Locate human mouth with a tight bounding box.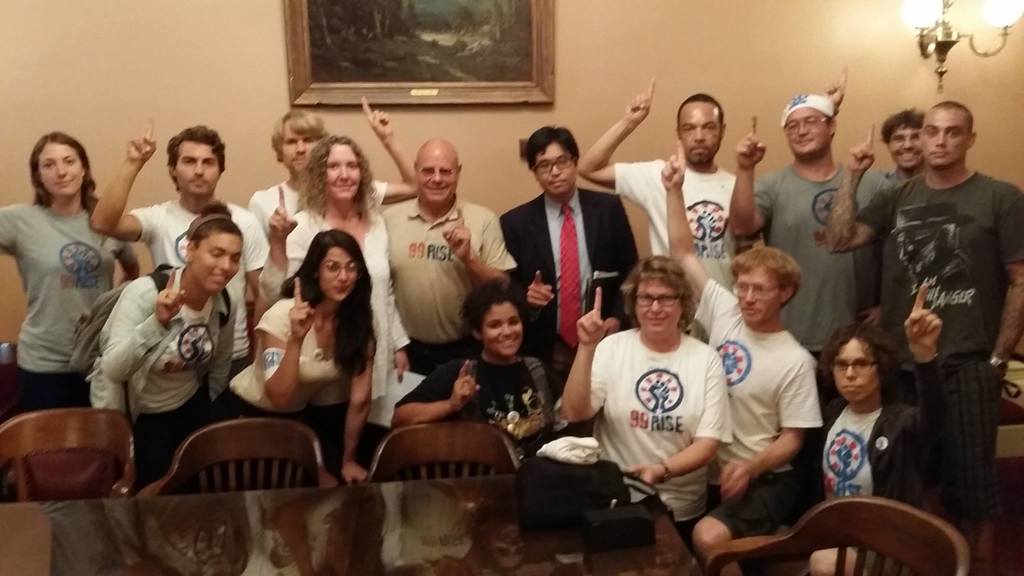
<bbox>333, 285, 351, 293</bbox>.
